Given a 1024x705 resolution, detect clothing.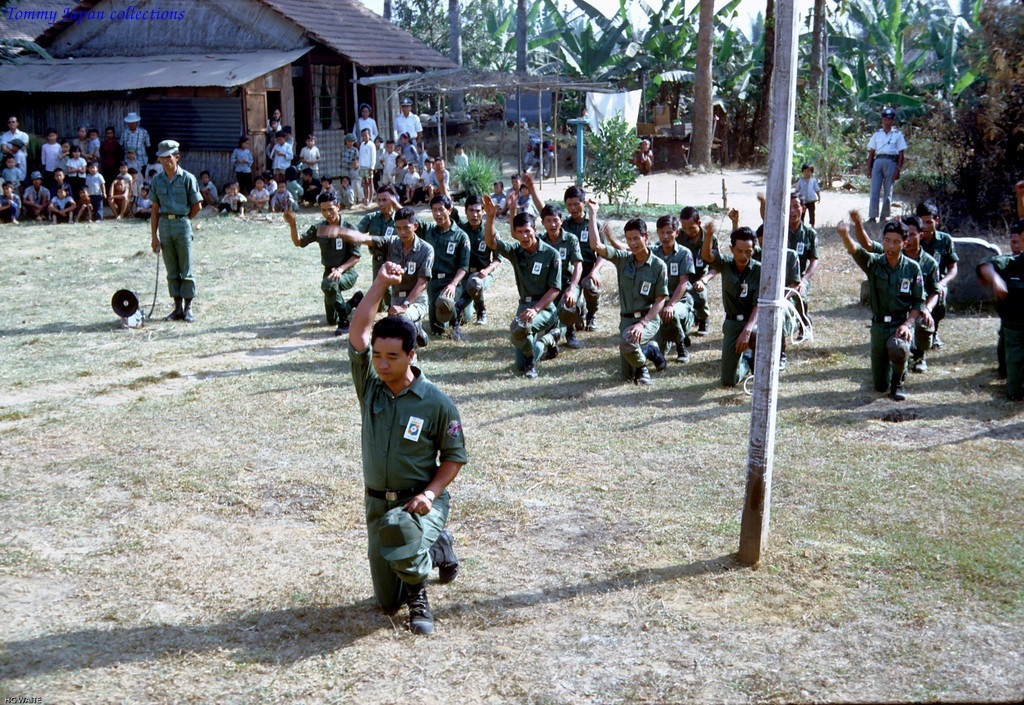
<region>23, 188, 50, 216</region>.
